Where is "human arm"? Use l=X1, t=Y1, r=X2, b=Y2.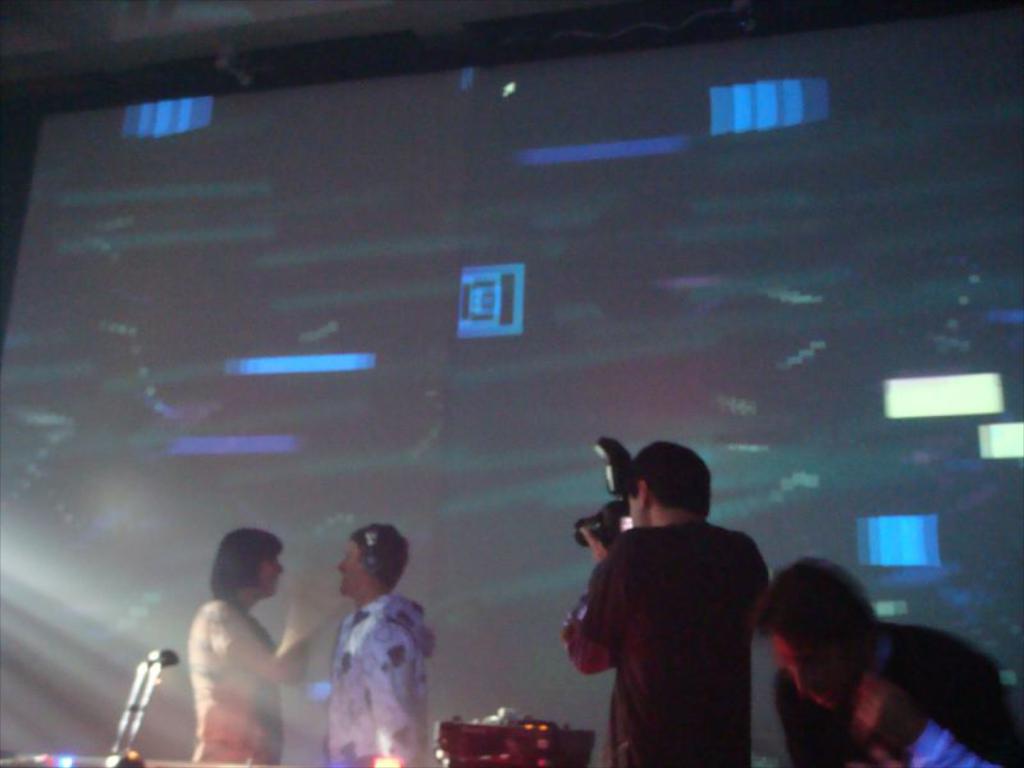
l=369, t=625, r=417, b=767.
